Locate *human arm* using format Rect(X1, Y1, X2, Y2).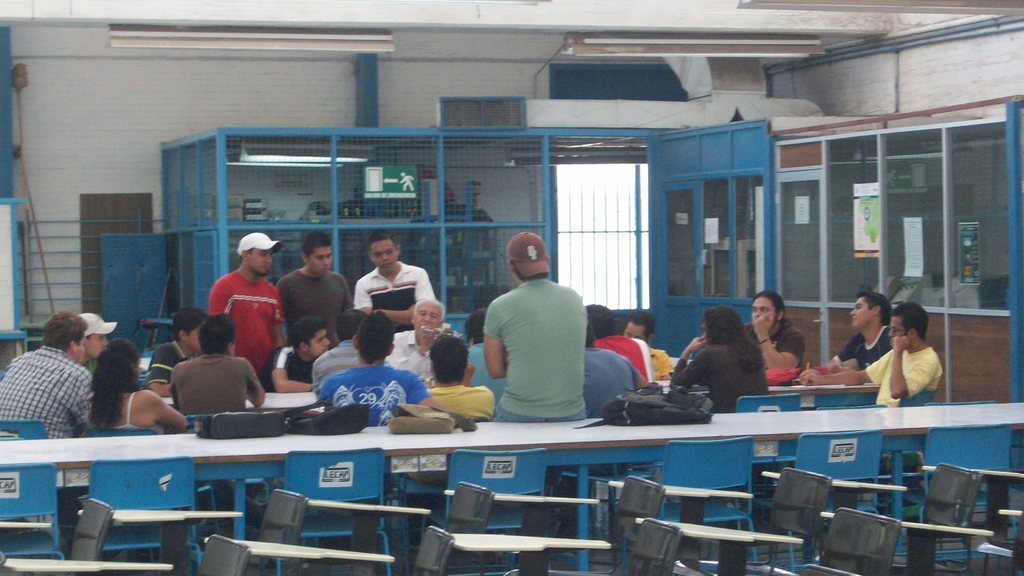
Rect(165, 365, 176, 412).
